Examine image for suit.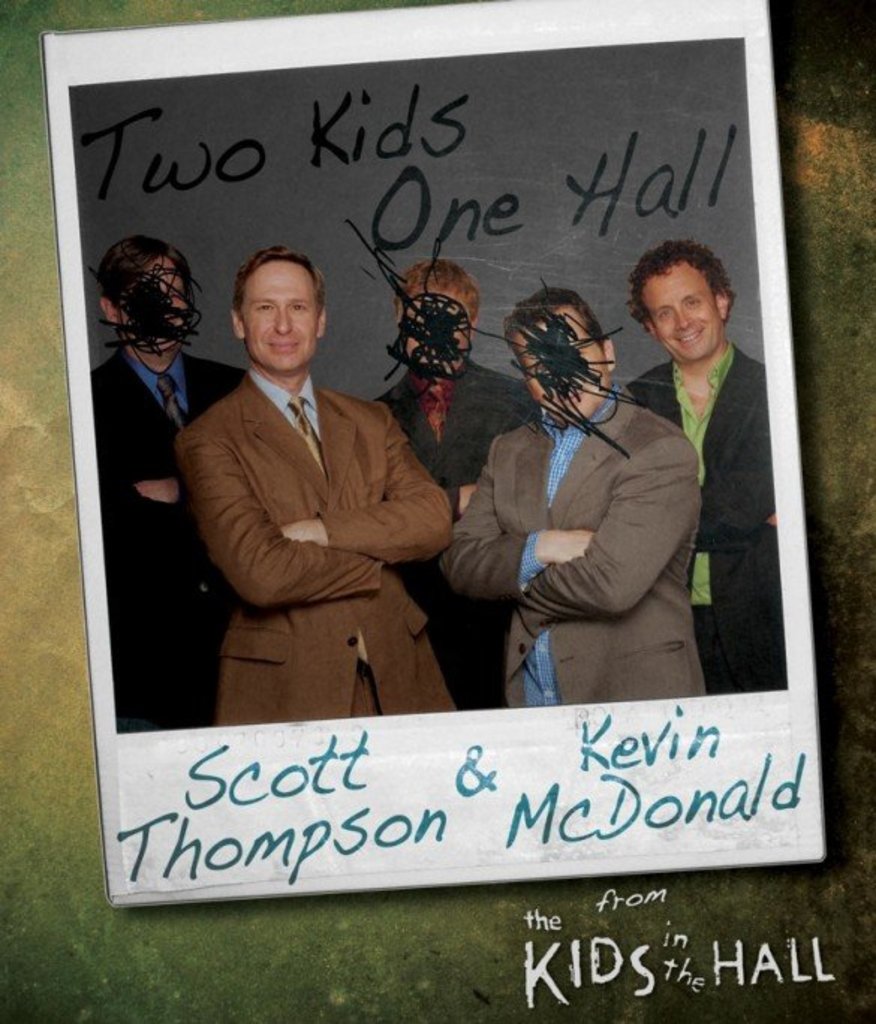
Examination result: 87,343,240,726.
